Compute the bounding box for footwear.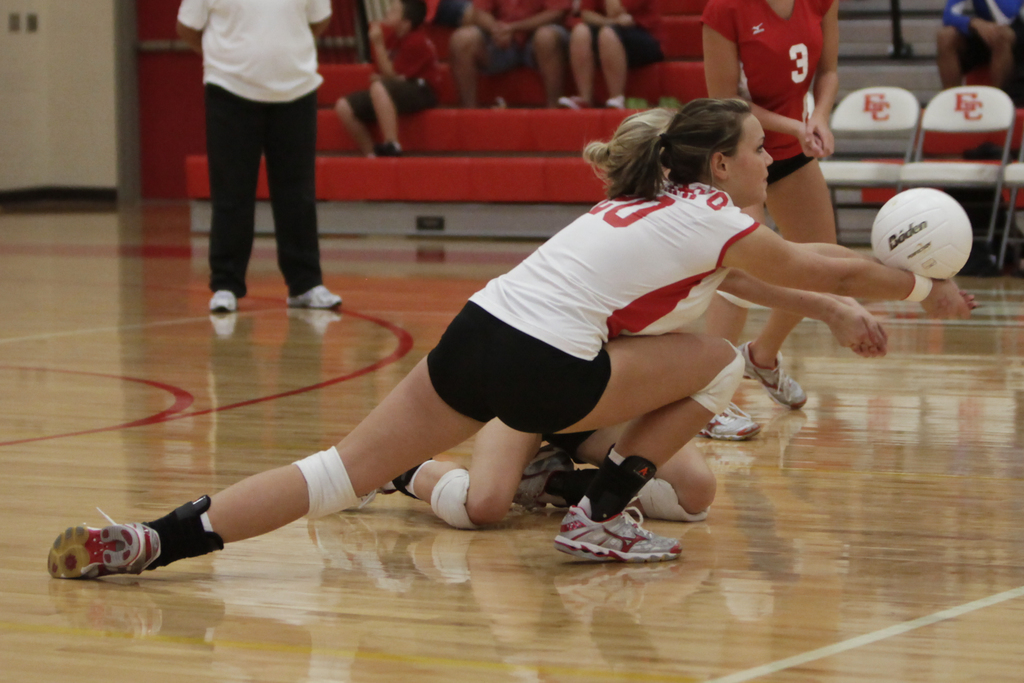
x1=736 y1=337 x2=808 y2=415.
